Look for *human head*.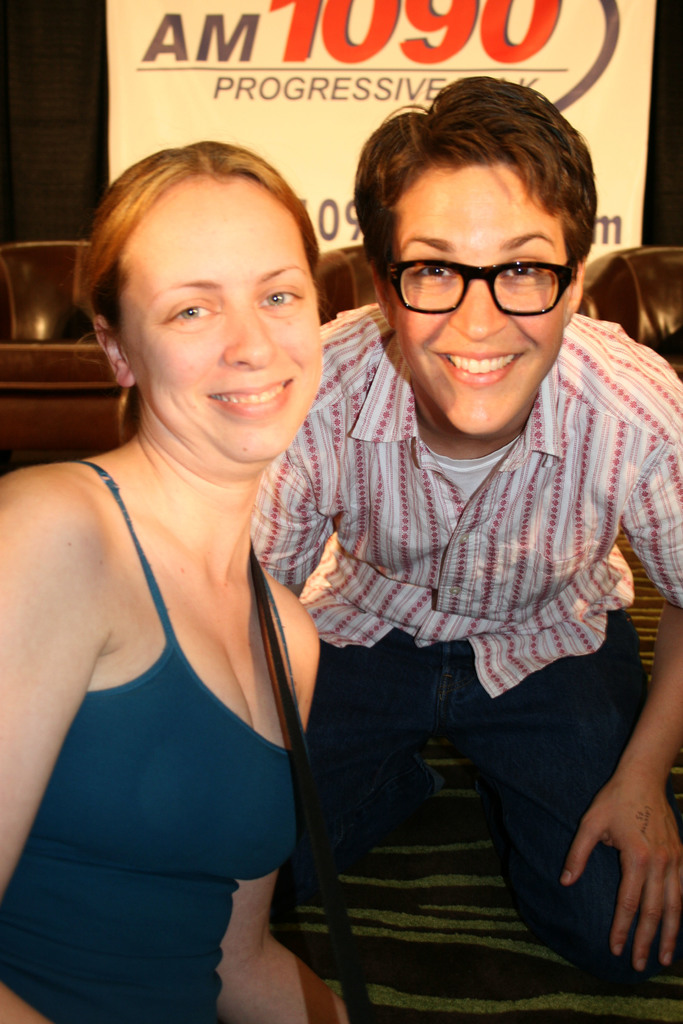
Found: region(357, 76, 604, 449).
